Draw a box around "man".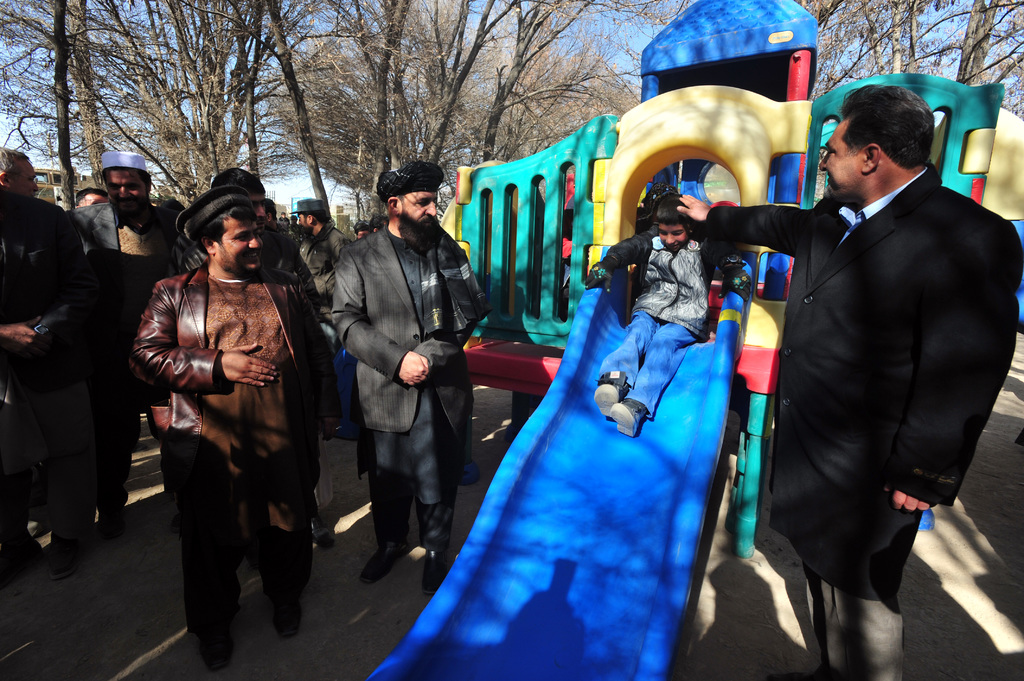
<region>0, 189, 91, 581</region>.
